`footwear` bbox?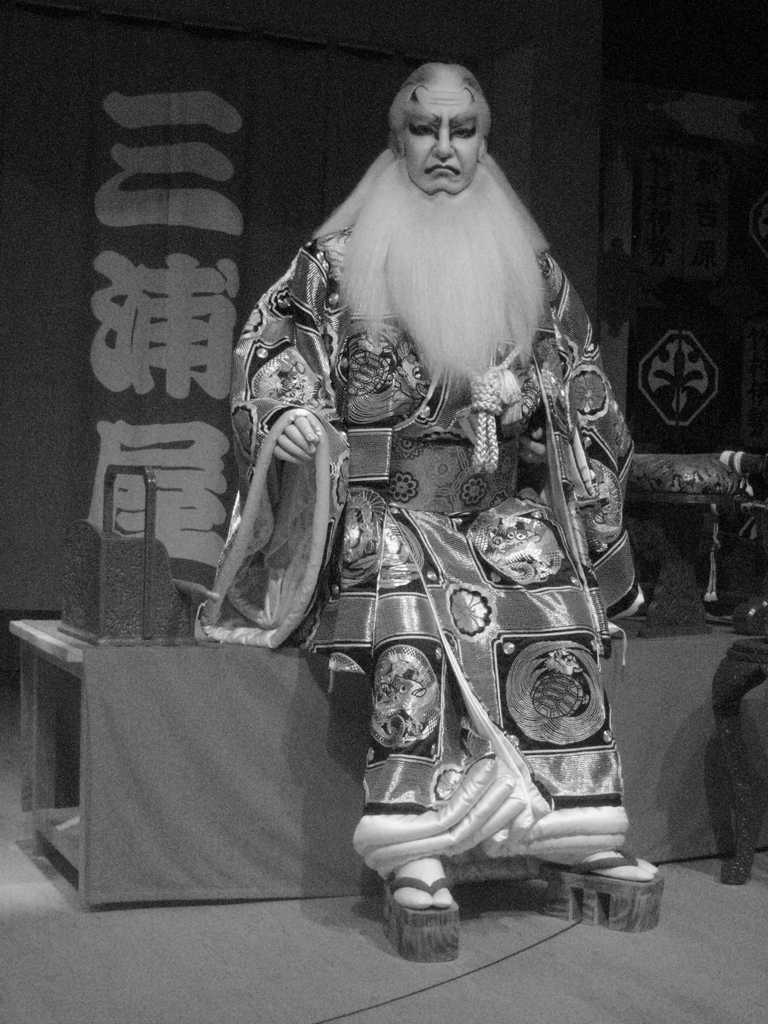
region(381, 870, 474, 954)
